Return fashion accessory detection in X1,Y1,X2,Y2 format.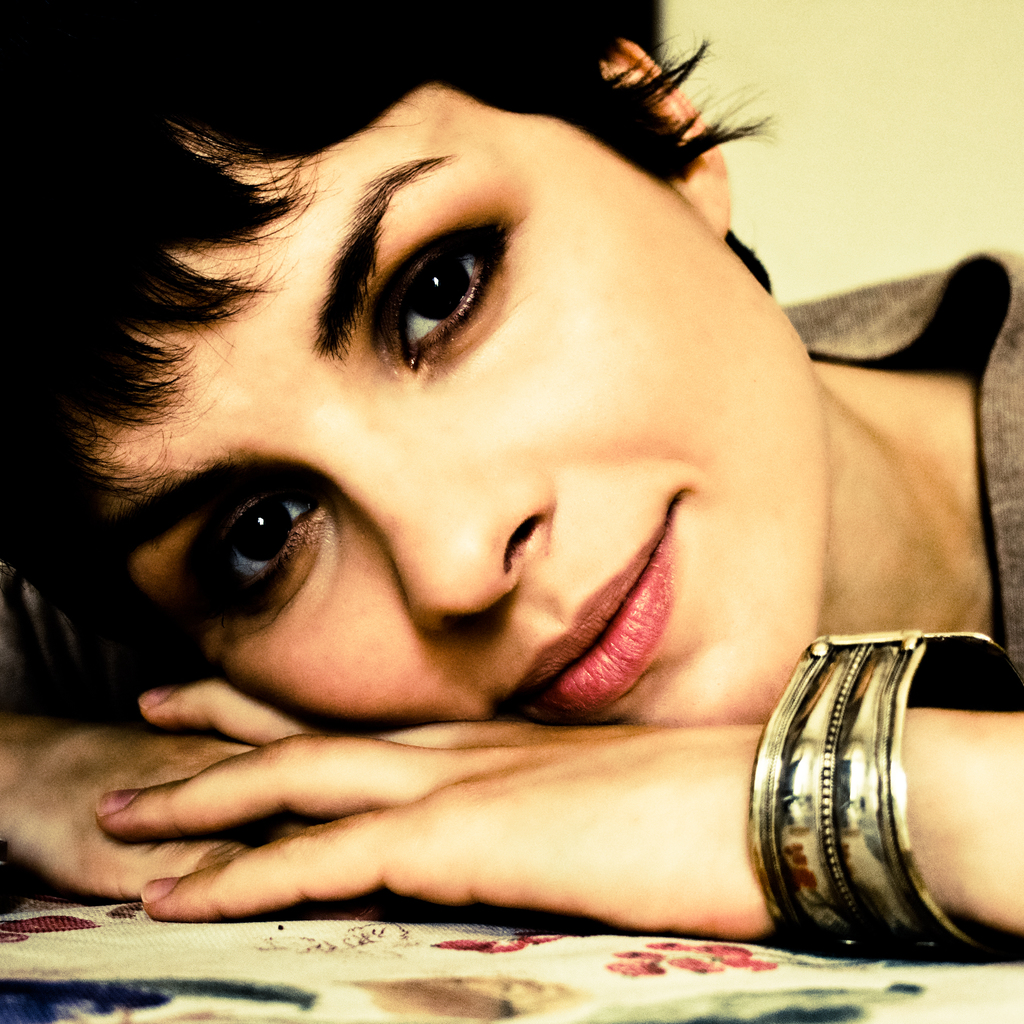
744,627,1023,956.
